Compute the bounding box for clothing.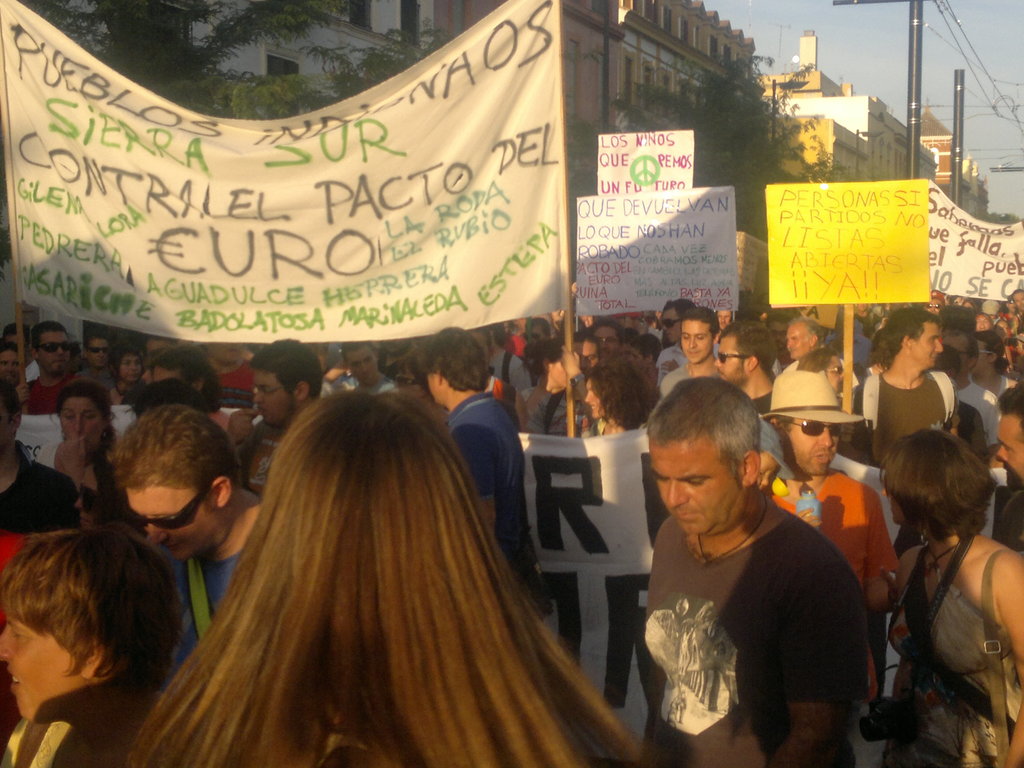
0:682:156:767.
